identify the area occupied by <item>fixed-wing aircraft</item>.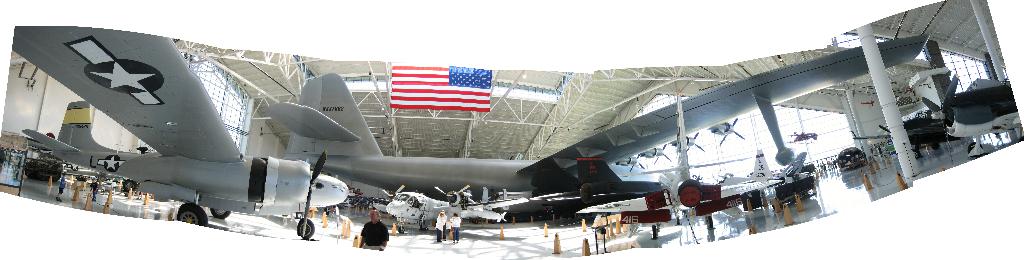
Area: rect(921, 71, 1018, 156).
